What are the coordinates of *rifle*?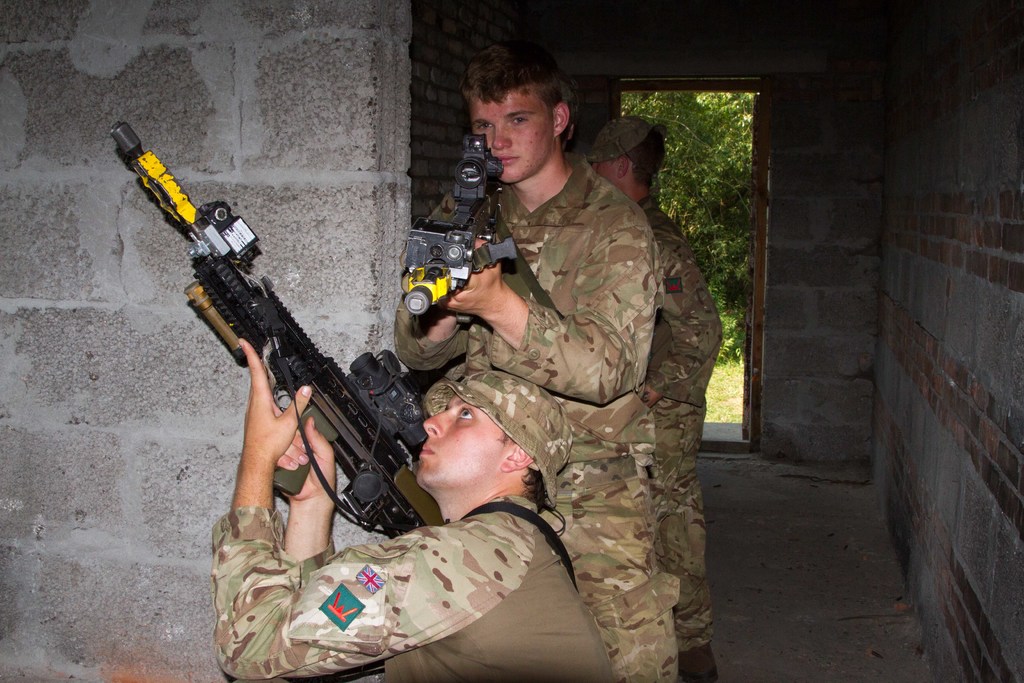
(x1=396, y1=126, x2=506, y2=315).
